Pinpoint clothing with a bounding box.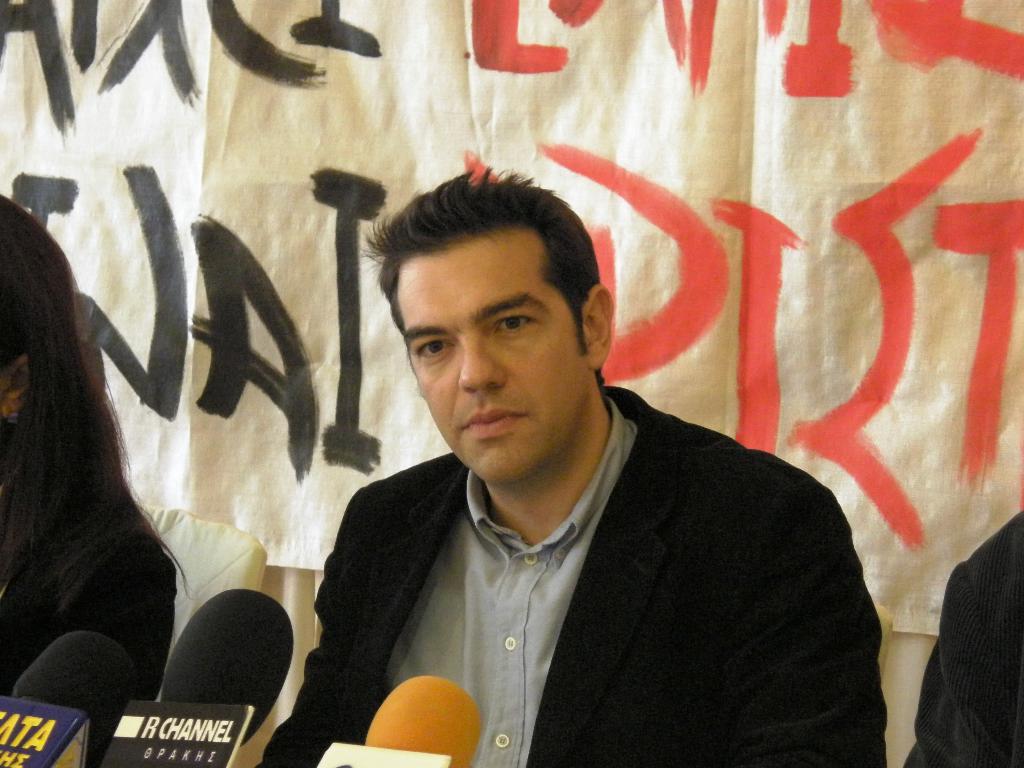
locate(0, 396, 175, 692).
